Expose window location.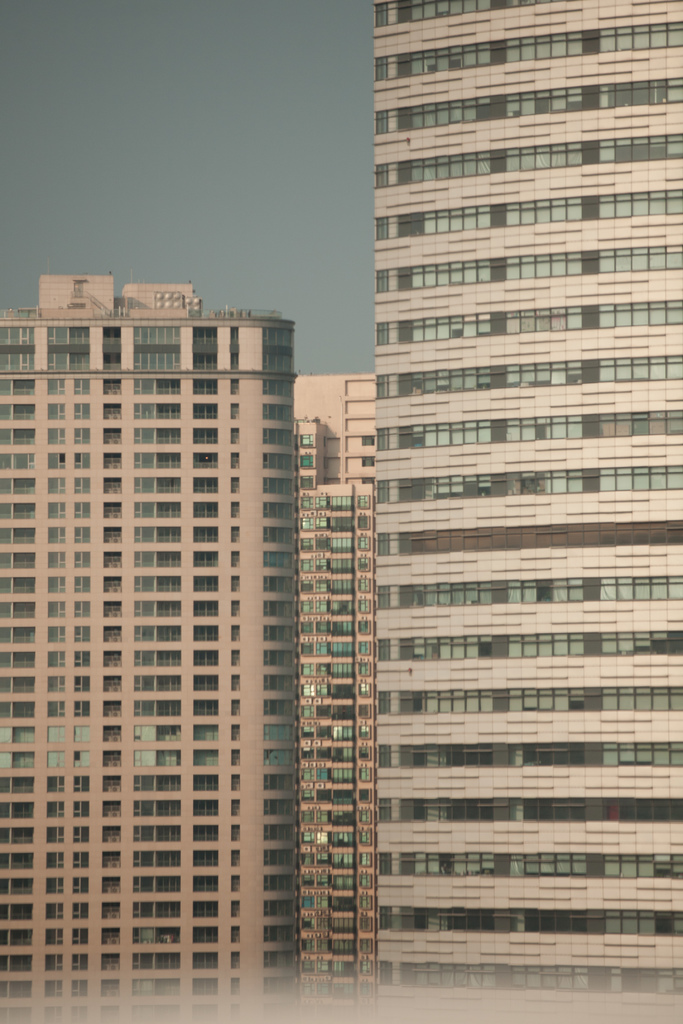
Exposed at {"left": 0, "top": 595, "right": 38, "bottom": 620}.
